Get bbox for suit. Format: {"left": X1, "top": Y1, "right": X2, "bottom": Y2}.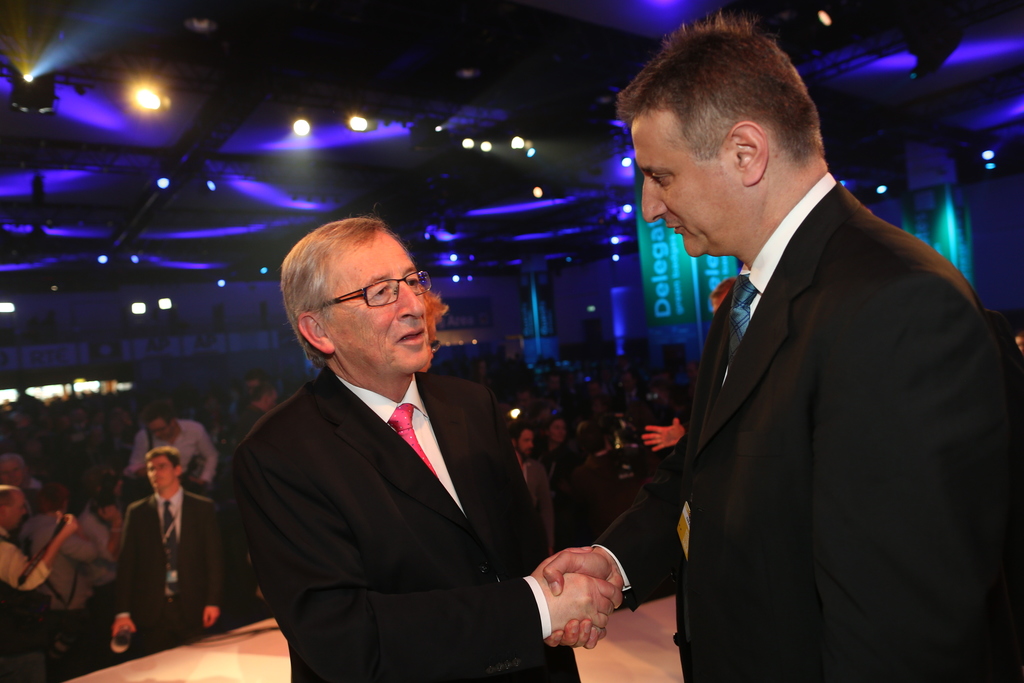
{"left": 592, "top": 175, "right": 1023, "bottom": 682}.
